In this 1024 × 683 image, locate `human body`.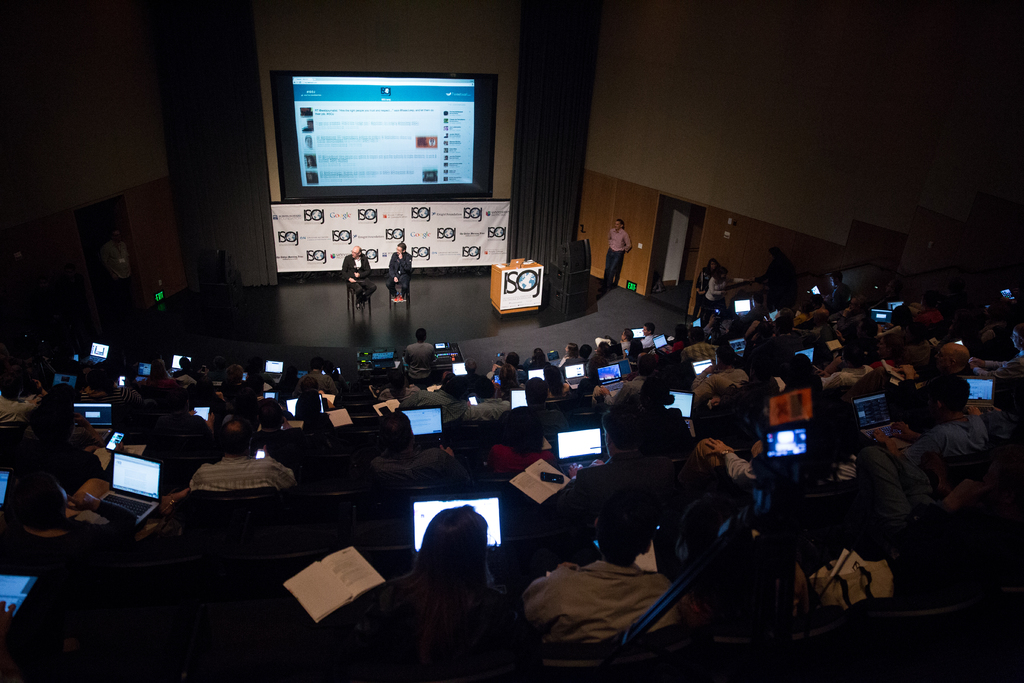
Bounding box: x1=473, y1=378, x2=515, y2=420.
